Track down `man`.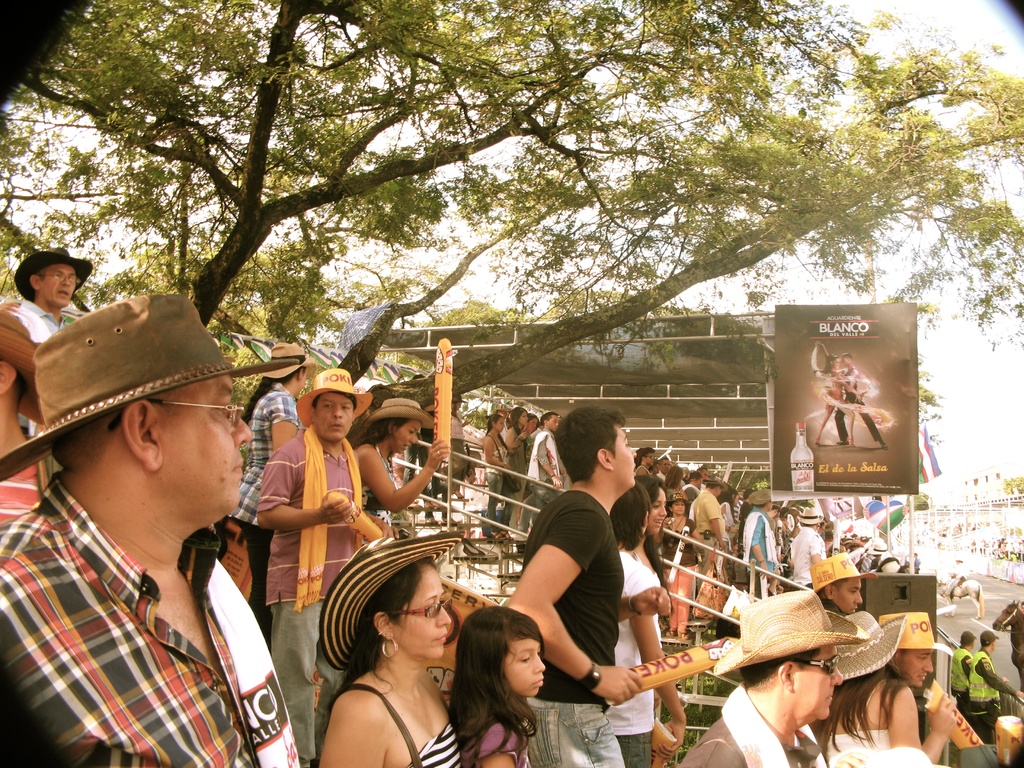
Tracked to box=[636, 447, 653, 476].
